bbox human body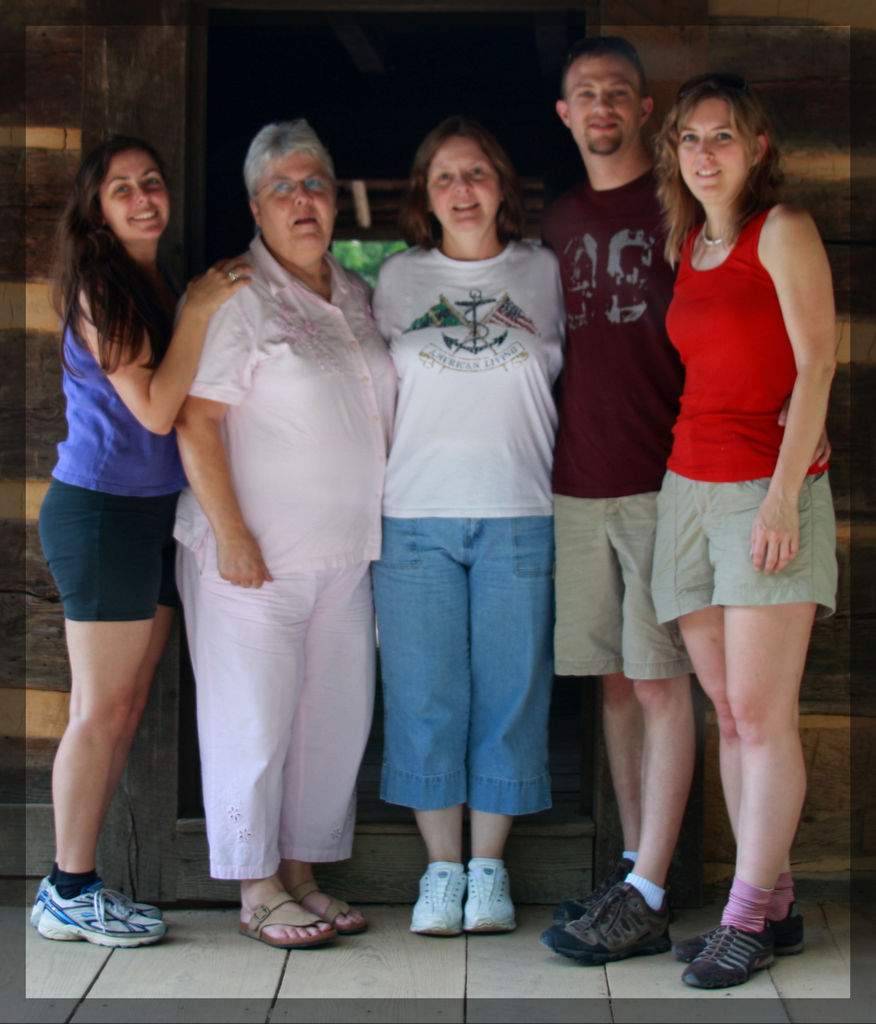
361, 102, 582, 963
